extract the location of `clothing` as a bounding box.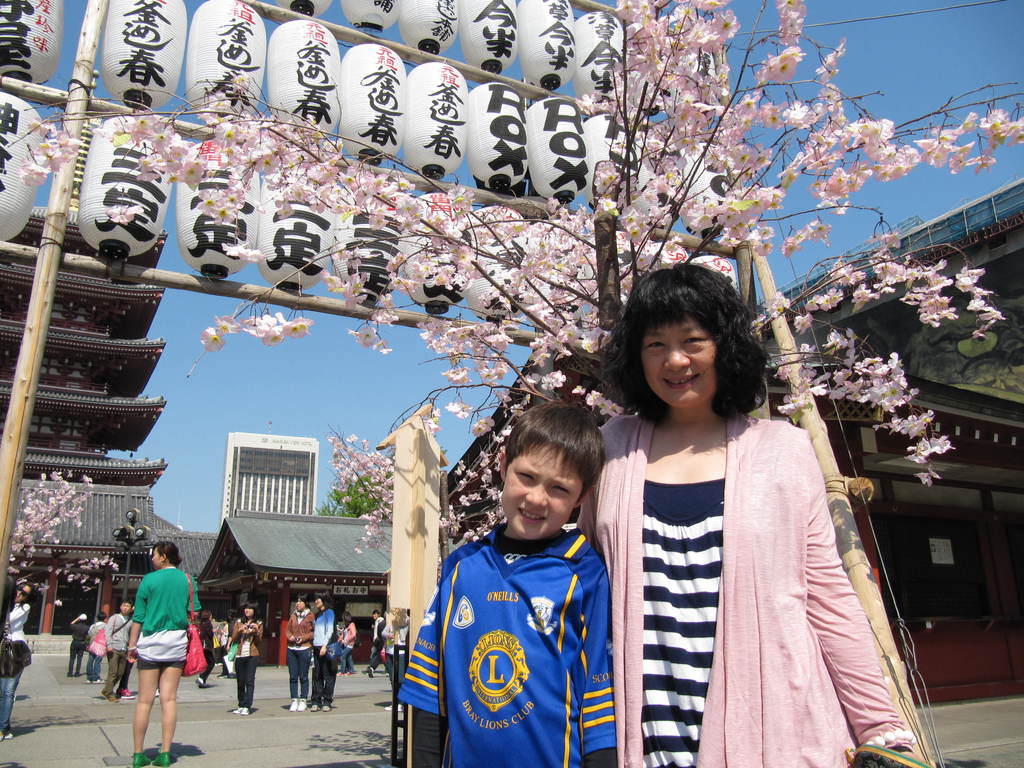
(412, 496, 628, 748).
